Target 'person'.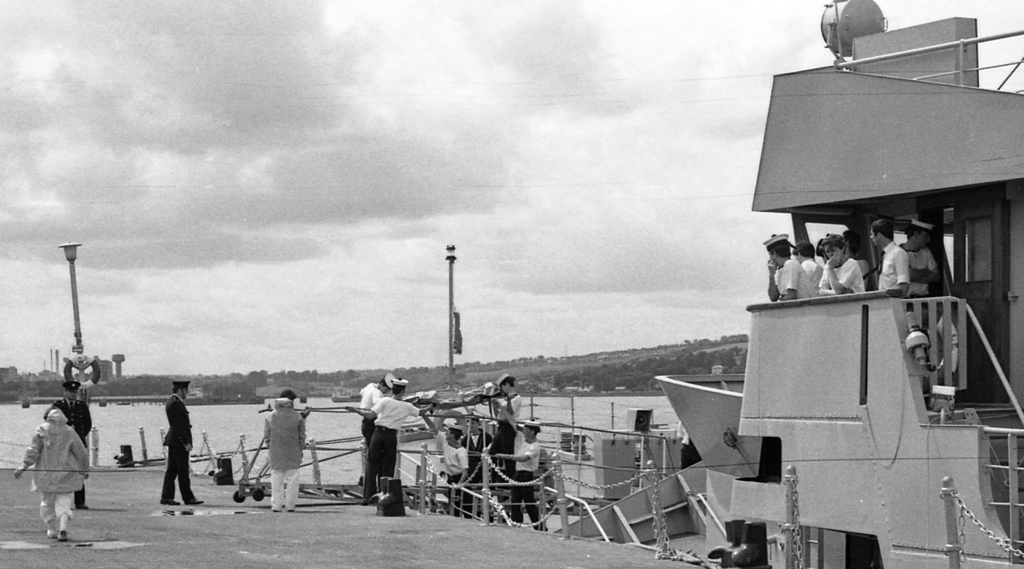
Target region: select_region(461, 411, 492, 524).
